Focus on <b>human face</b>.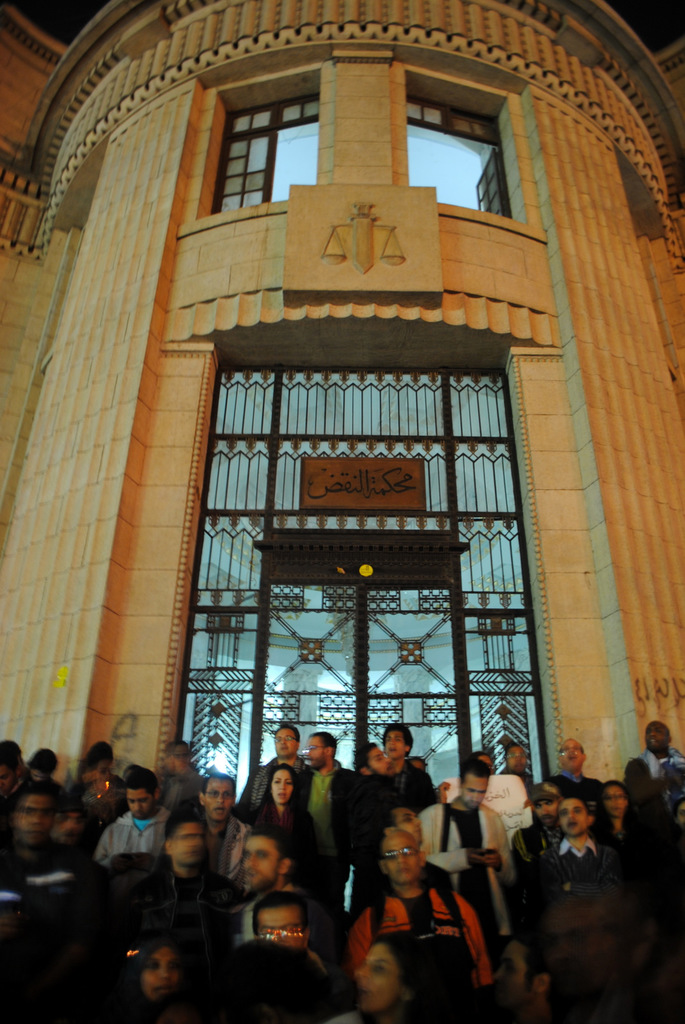
Focused at [276, 728, 299, 758].
